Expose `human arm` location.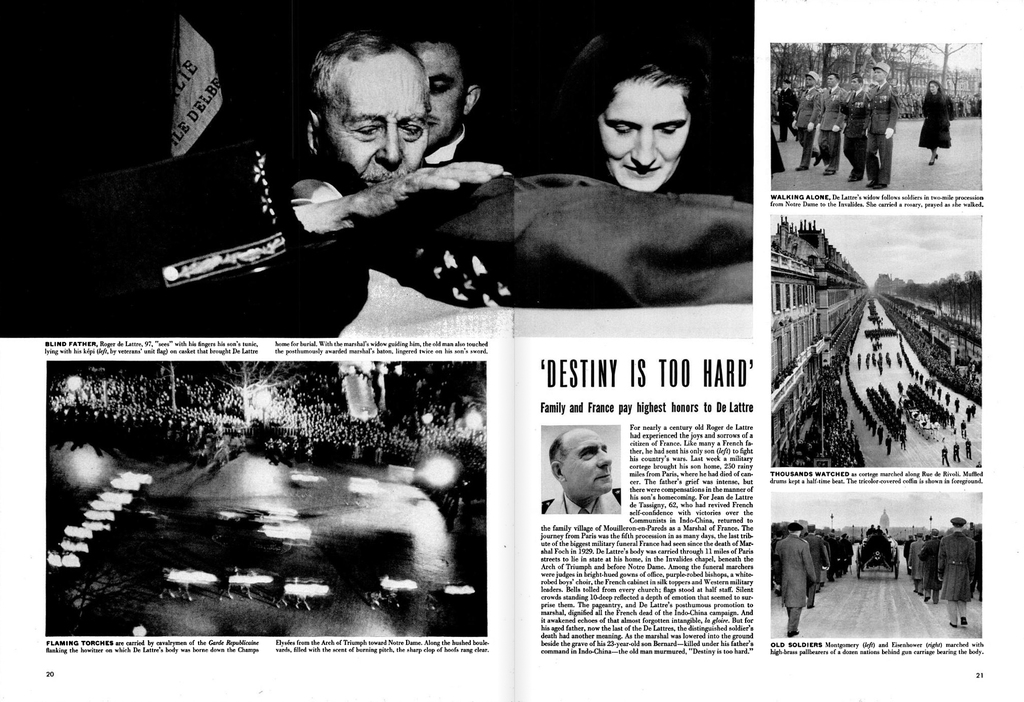
Exposed at [x1=800, y1=541, x2=820, y2=580].
